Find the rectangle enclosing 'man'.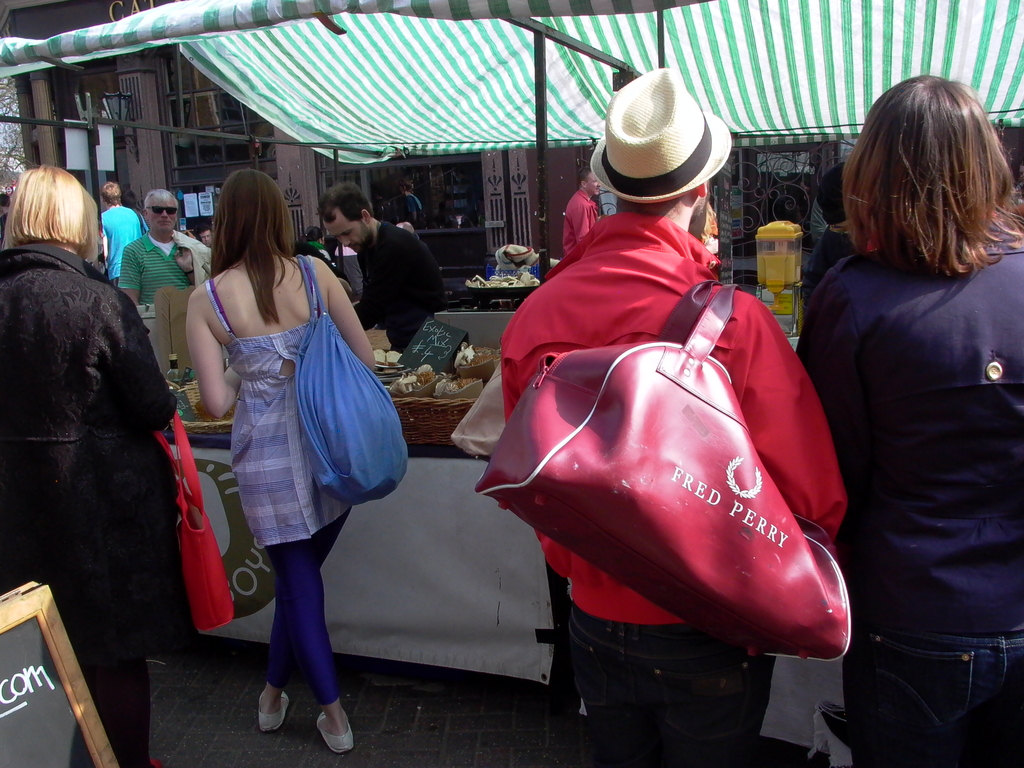
(486,60,863,767).
